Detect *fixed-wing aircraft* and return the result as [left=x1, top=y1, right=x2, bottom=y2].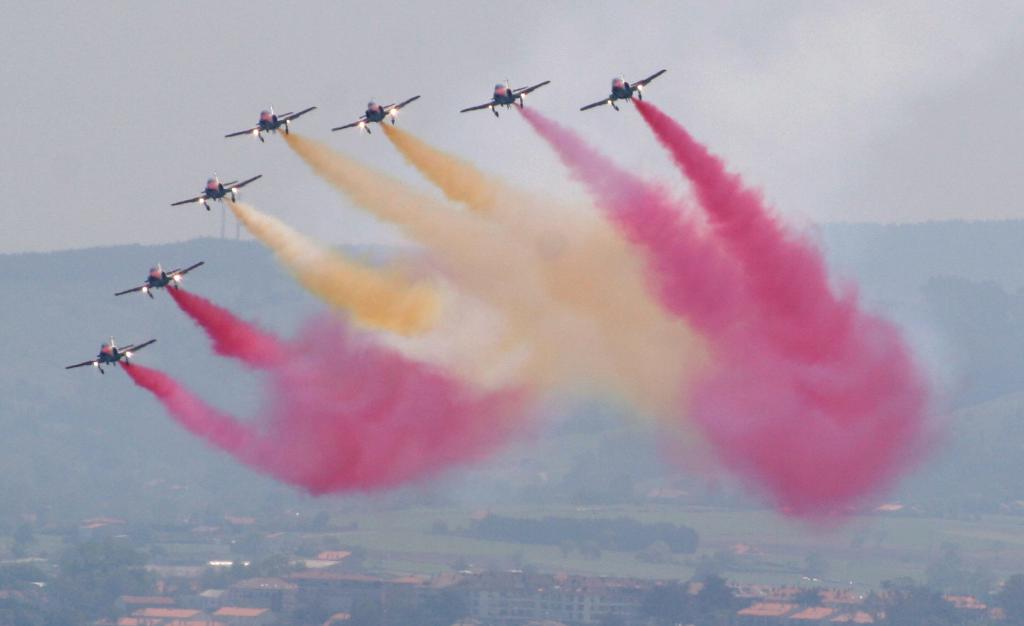
[left=587, top=56, right=674, bottom=120].
